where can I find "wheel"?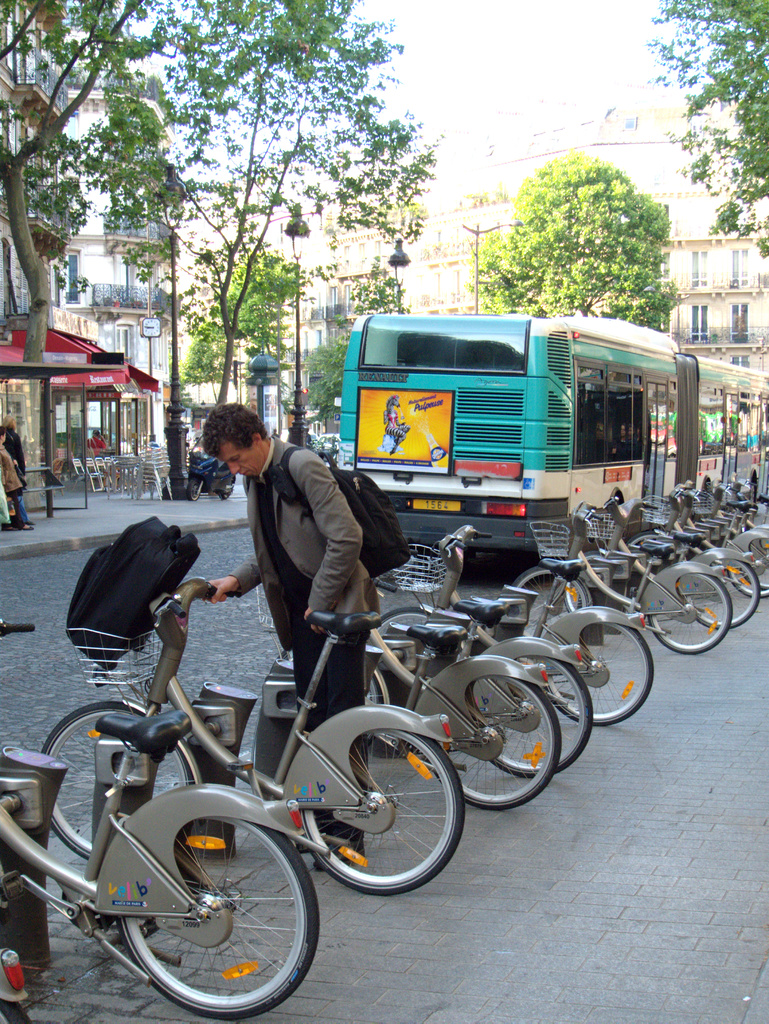
You can find it at bbox=[730, 538, 768, 599].
